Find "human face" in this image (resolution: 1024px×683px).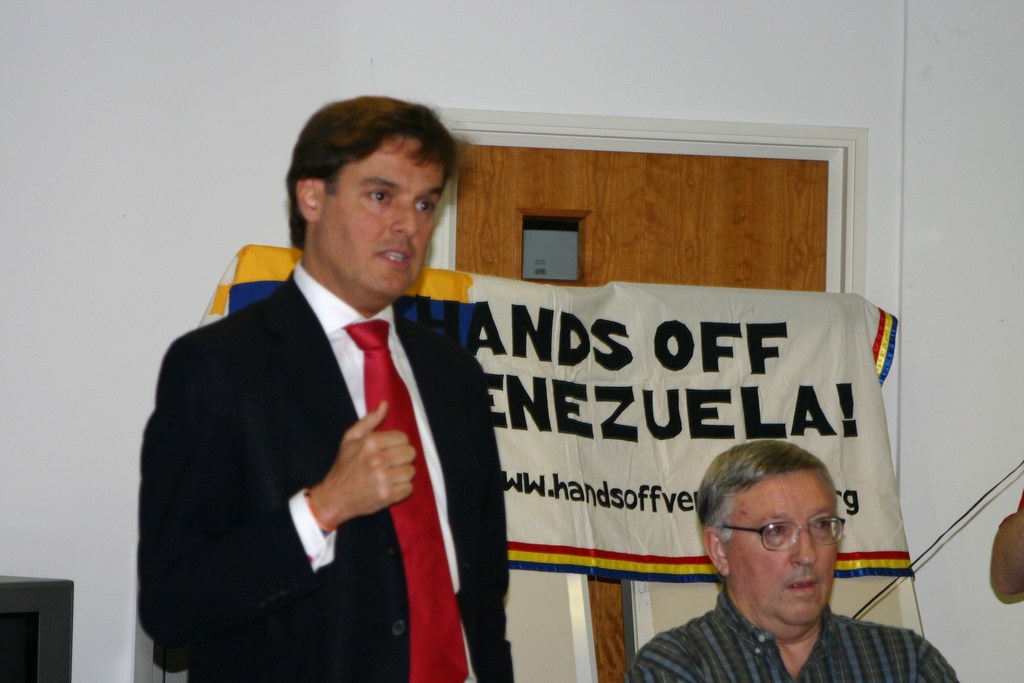
Rect(322, 138, 453, 302).
